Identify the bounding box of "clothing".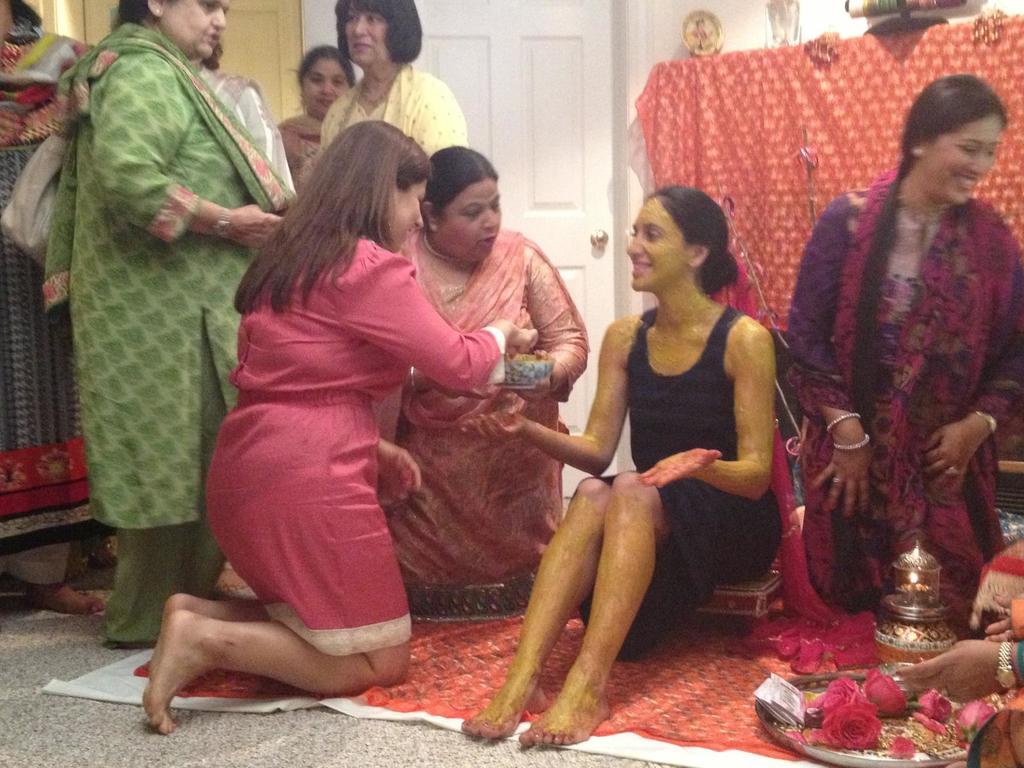
x1=204, y1=233, x2=509, y2=656.
